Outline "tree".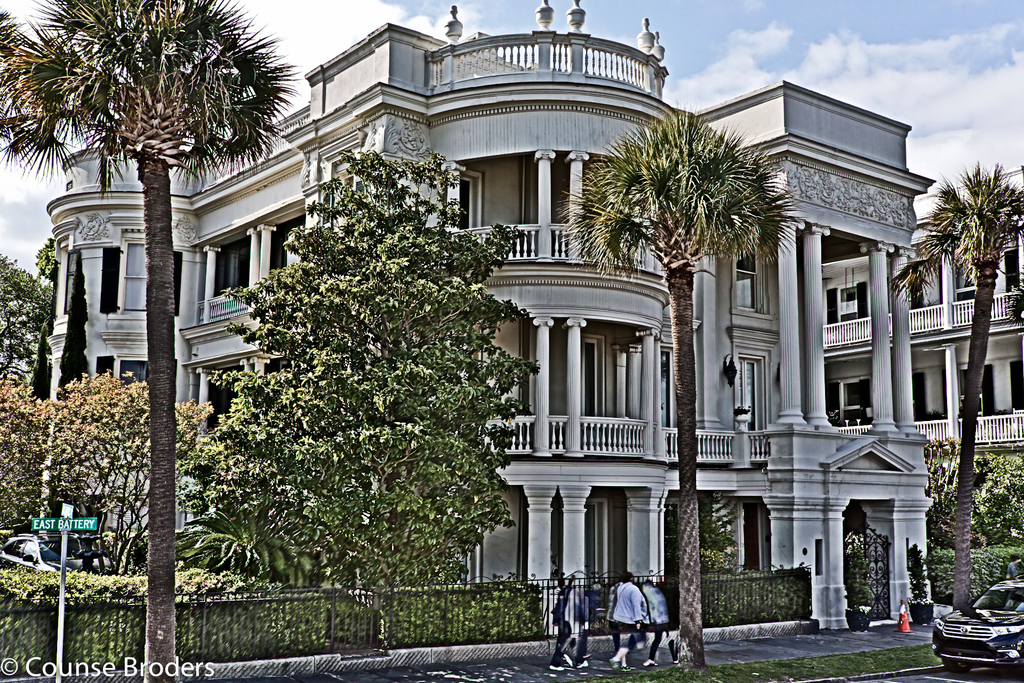
Outline: x1=904 y1=152 x2=1023 y2=612.
